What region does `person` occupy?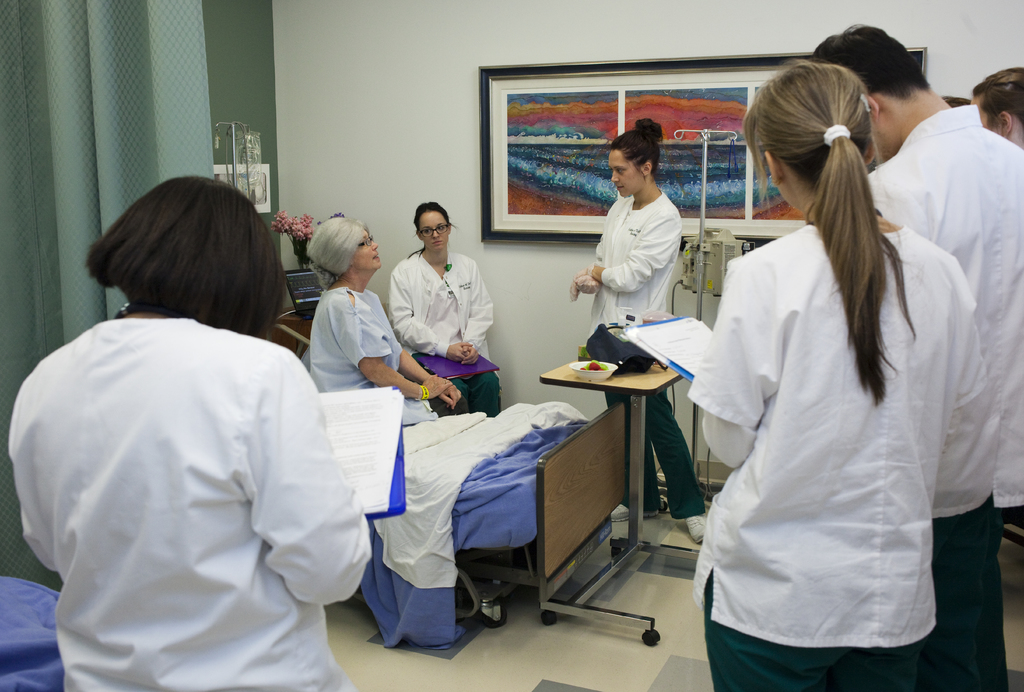
x1=385, y1=197, x2=496, y2=419.
